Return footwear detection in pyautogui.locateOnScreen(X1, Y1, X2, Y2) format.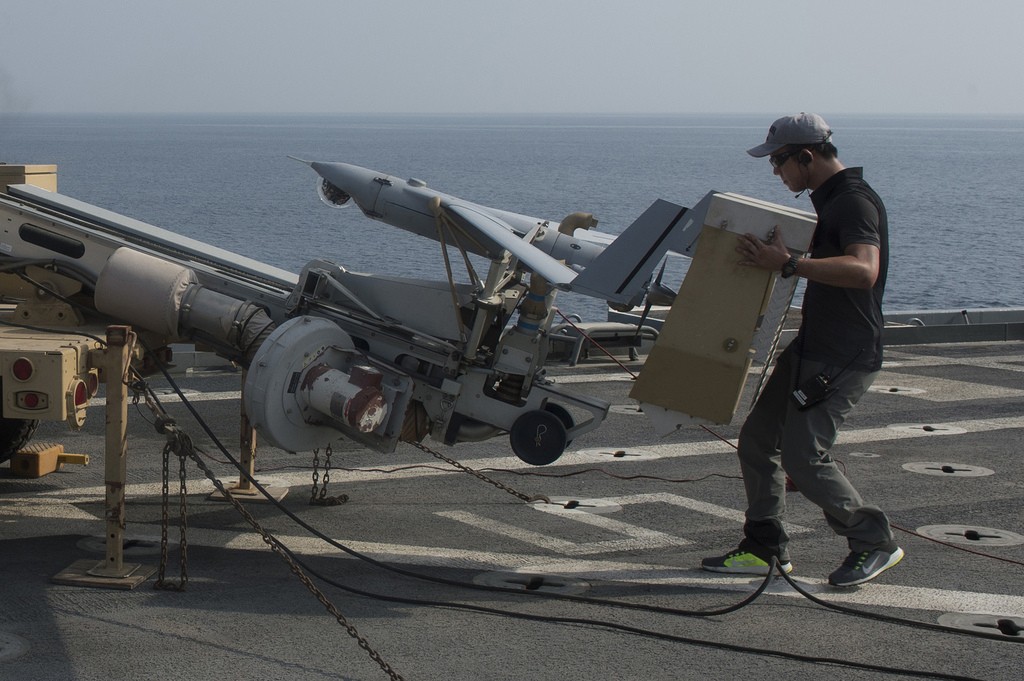
pyautogui.locateOnScreen(700, 540, 797, 581).
